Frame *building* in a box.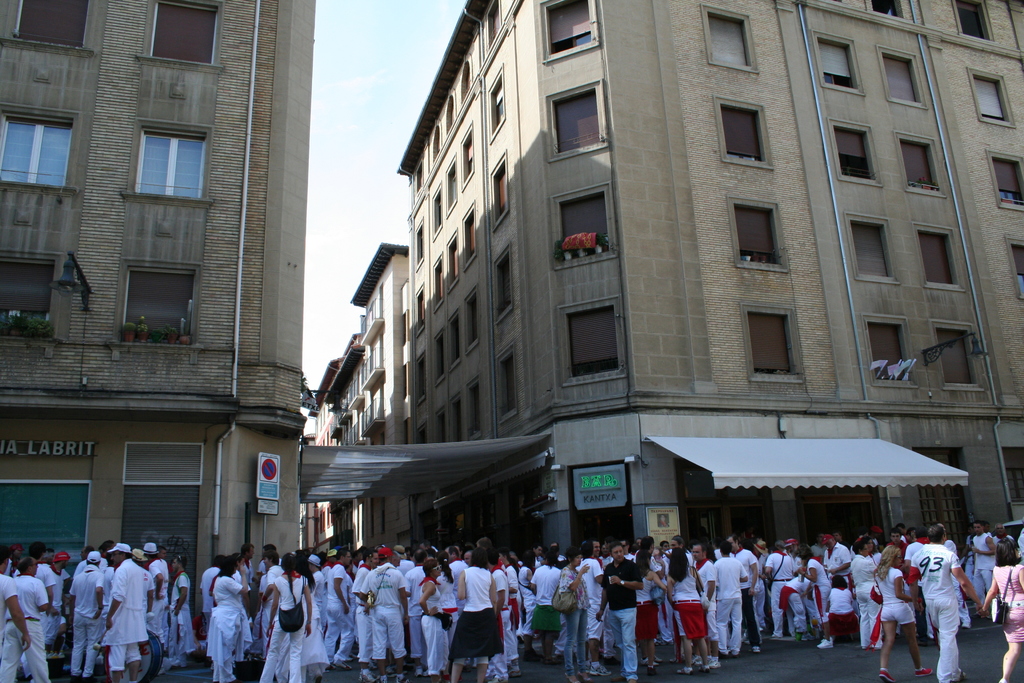
0,0,318,611.
